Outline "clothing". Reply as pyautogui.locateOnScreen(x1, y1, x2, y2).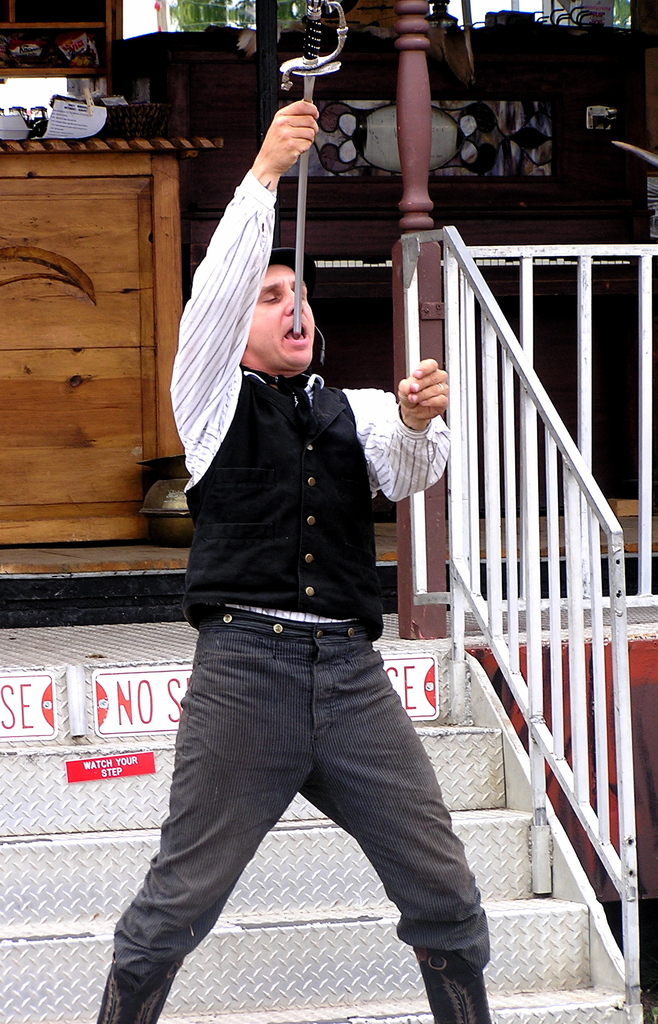
pyautogui.locateOnScreen(125, 241, 472, 994).
